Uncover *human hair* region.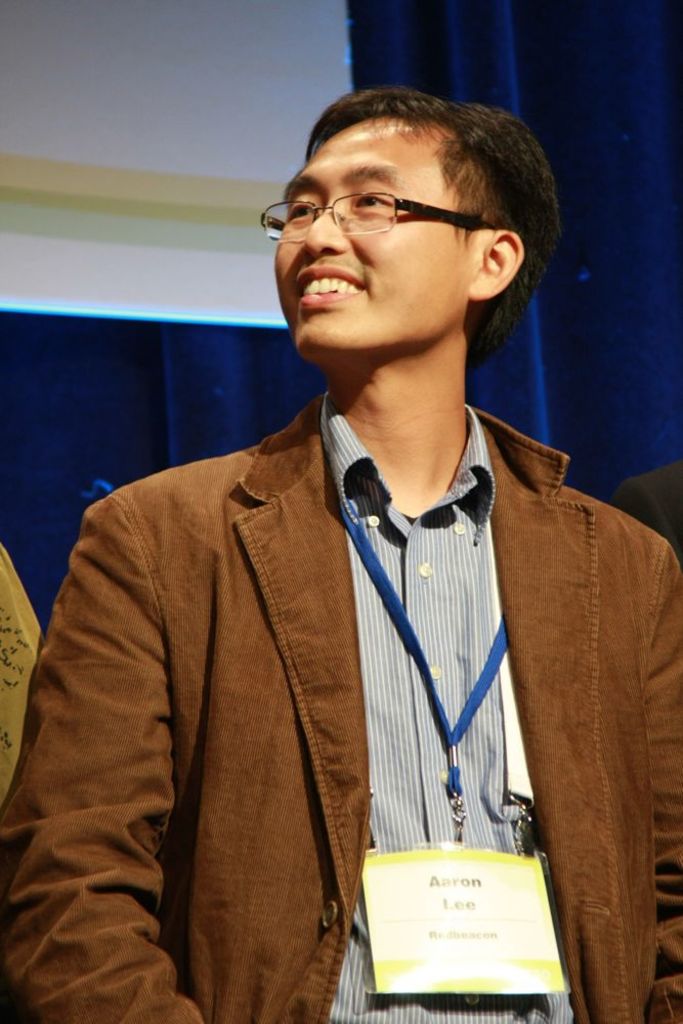
Uncovered: 266, 101, 570, 352.
